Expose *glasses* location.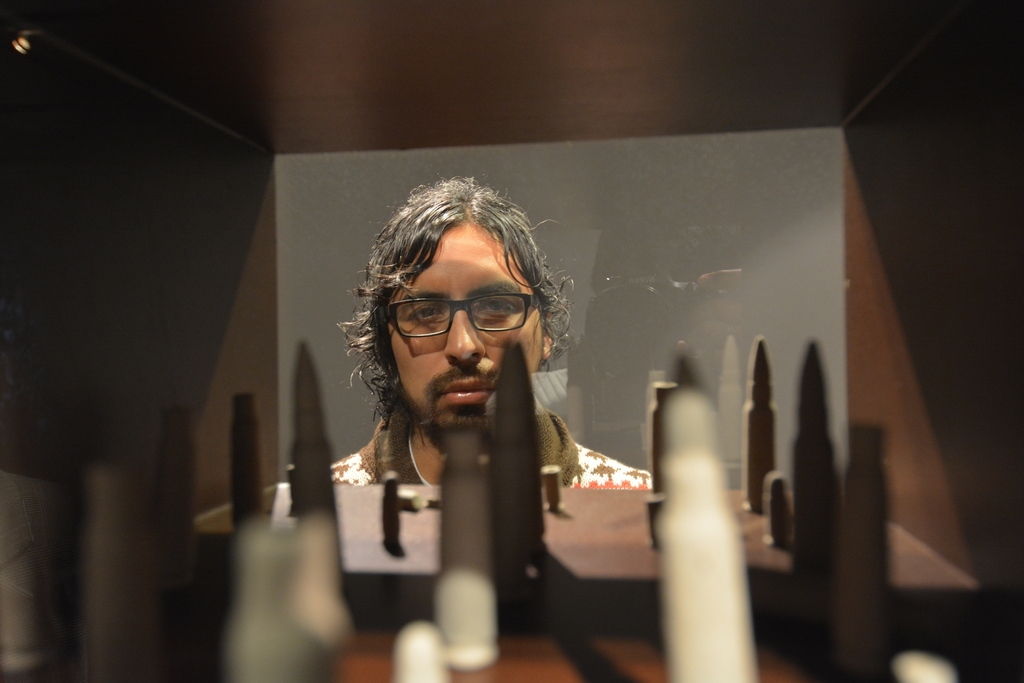
Exposed at rect(378, 293, 541, 338).
